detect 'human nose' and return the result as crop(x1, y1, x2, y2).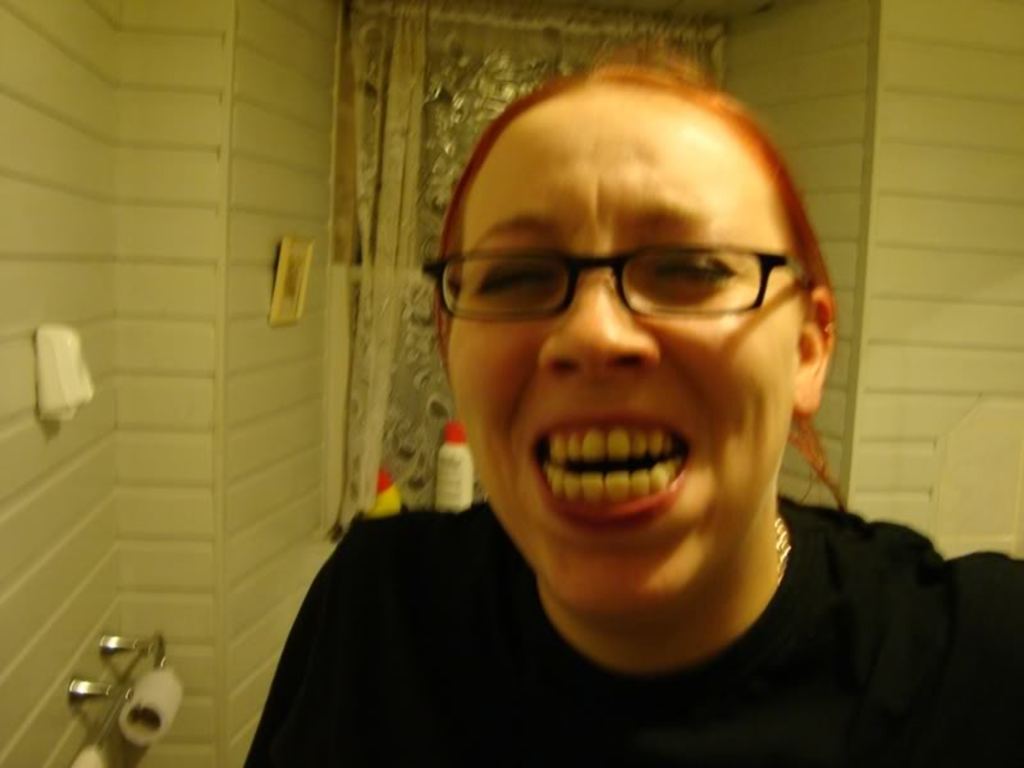
crop(539, 242, 662, 365).
